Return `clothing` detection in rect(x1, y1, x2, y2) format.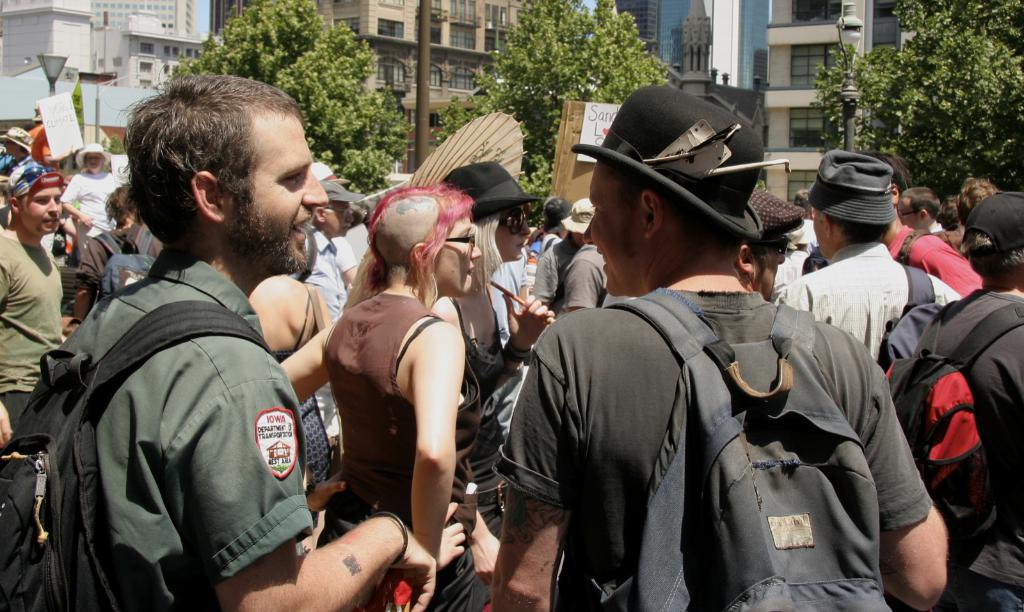
rect(769, 238, 966, 362).
